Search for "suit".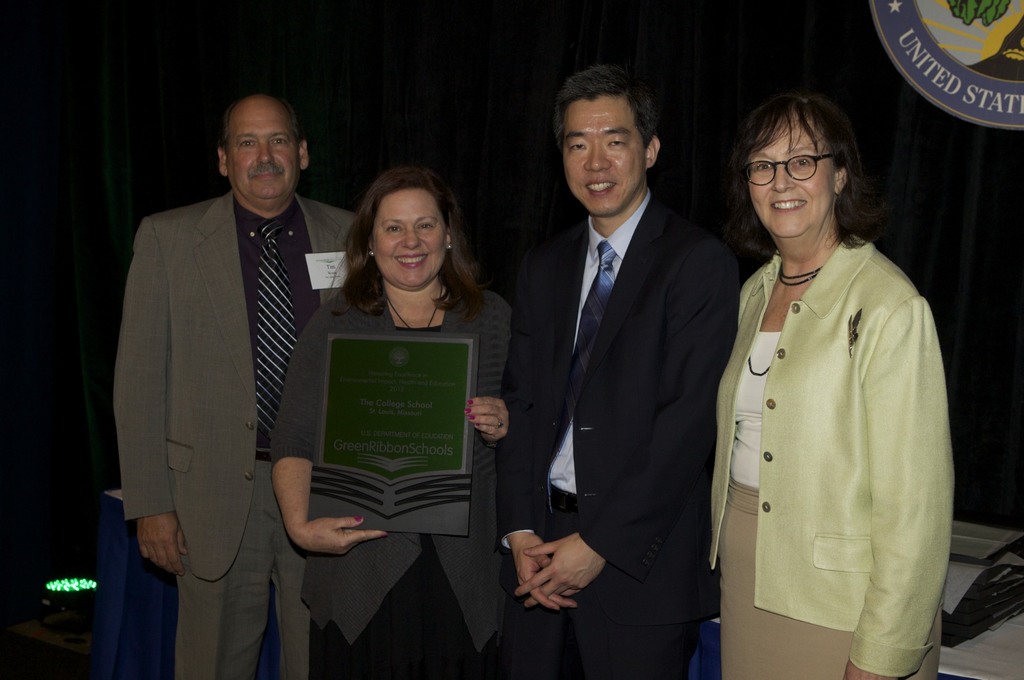
Found at 108:188:362:679.
